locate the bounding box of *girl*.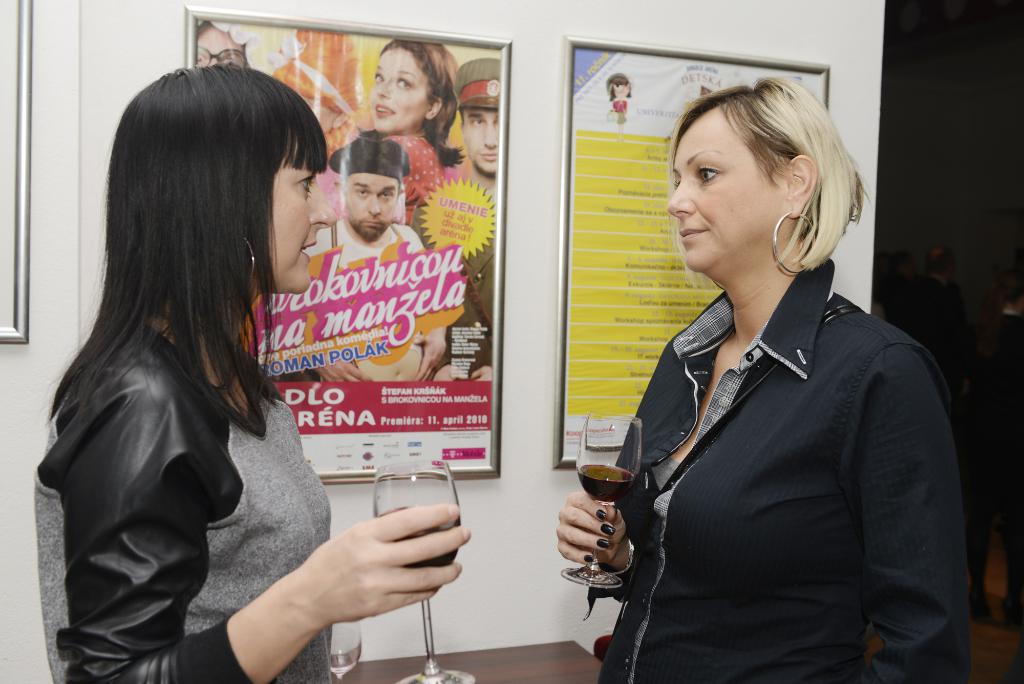
Bounding box: [320, 40, 464, 227].
